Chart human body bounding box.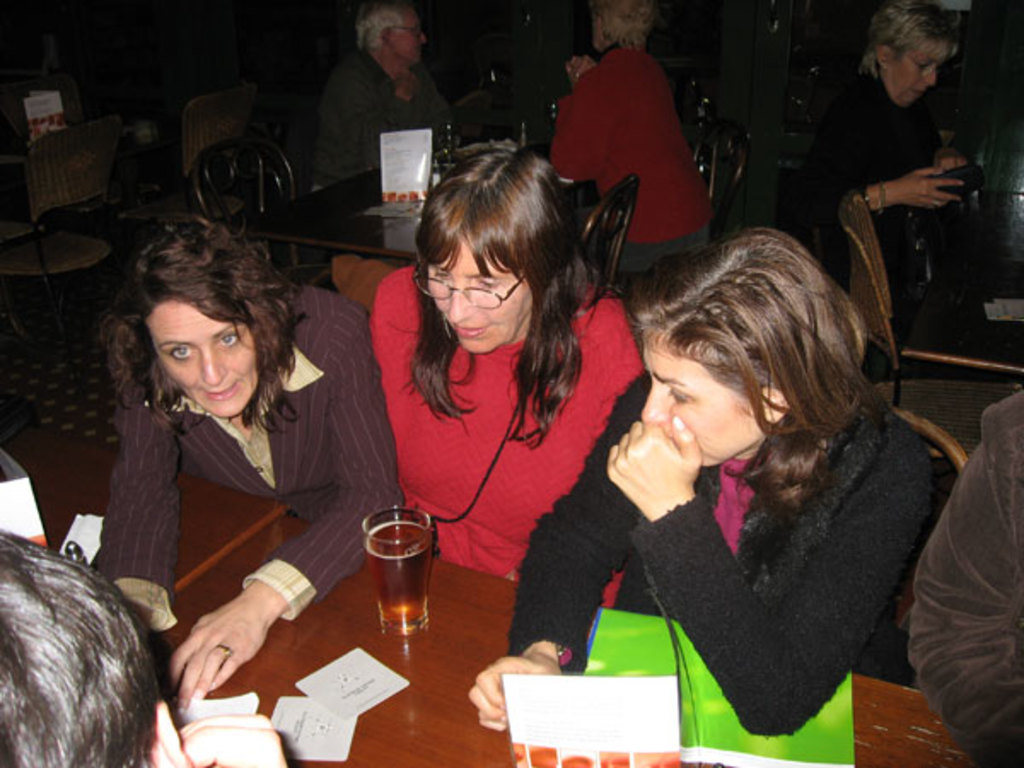
Charted: region(305, 0, 444, 191).
